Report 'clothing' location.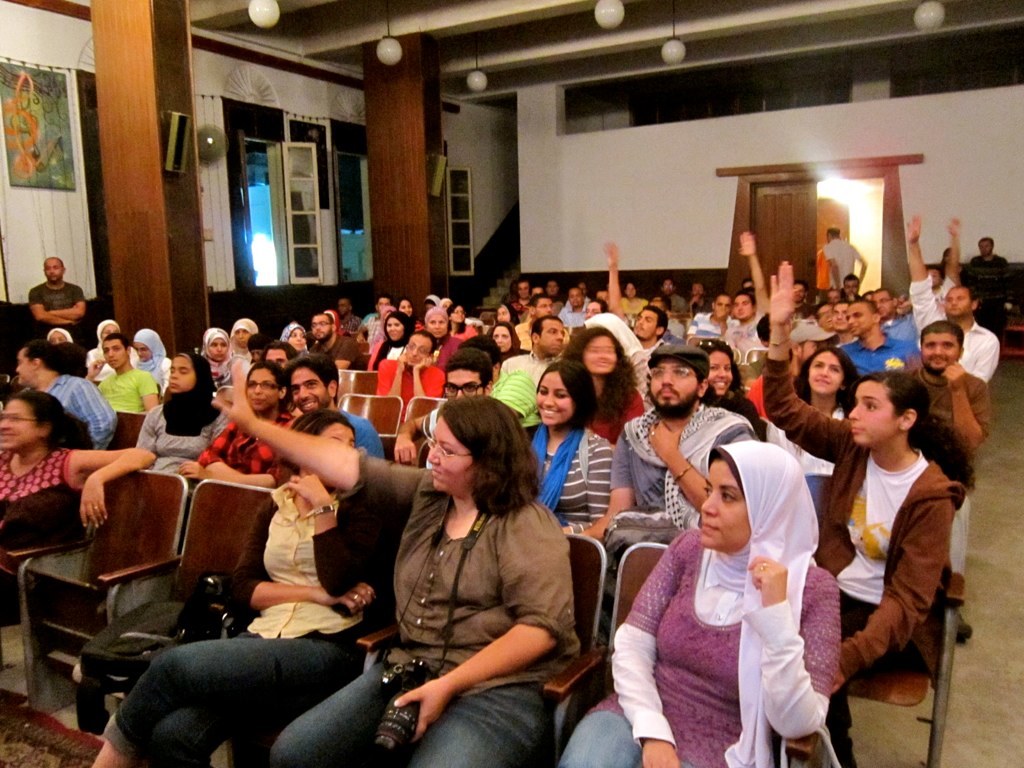
Report: 559:519:843:767.
